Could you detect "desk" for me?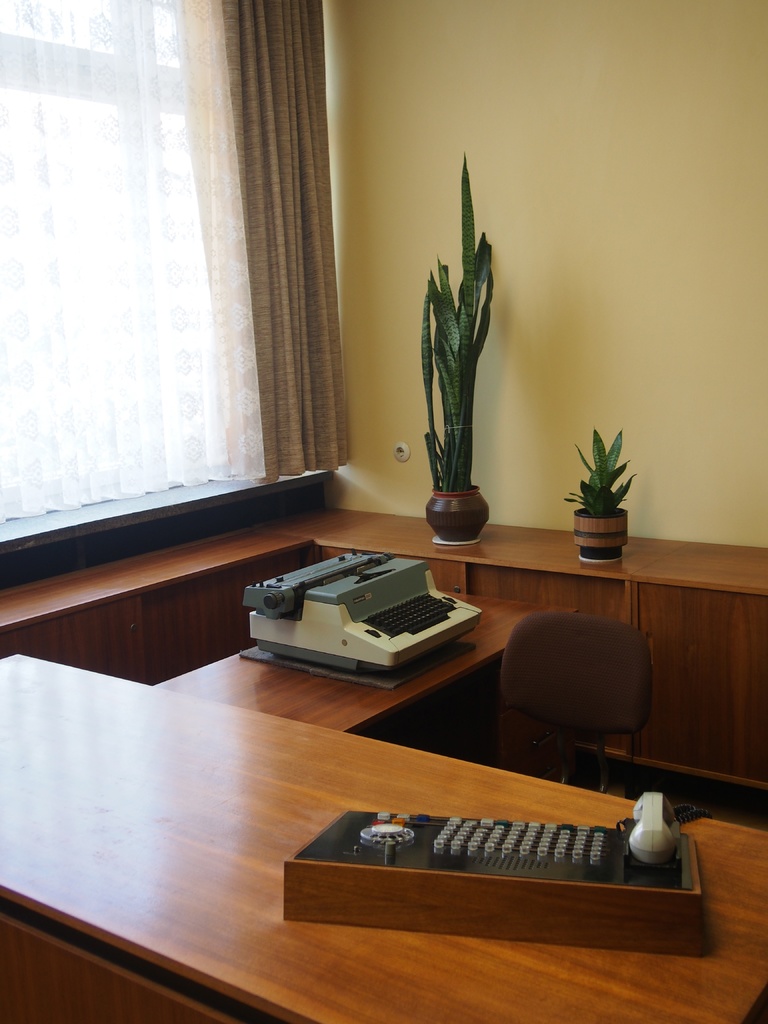
Detection result: (42, 497, 734, 993).
